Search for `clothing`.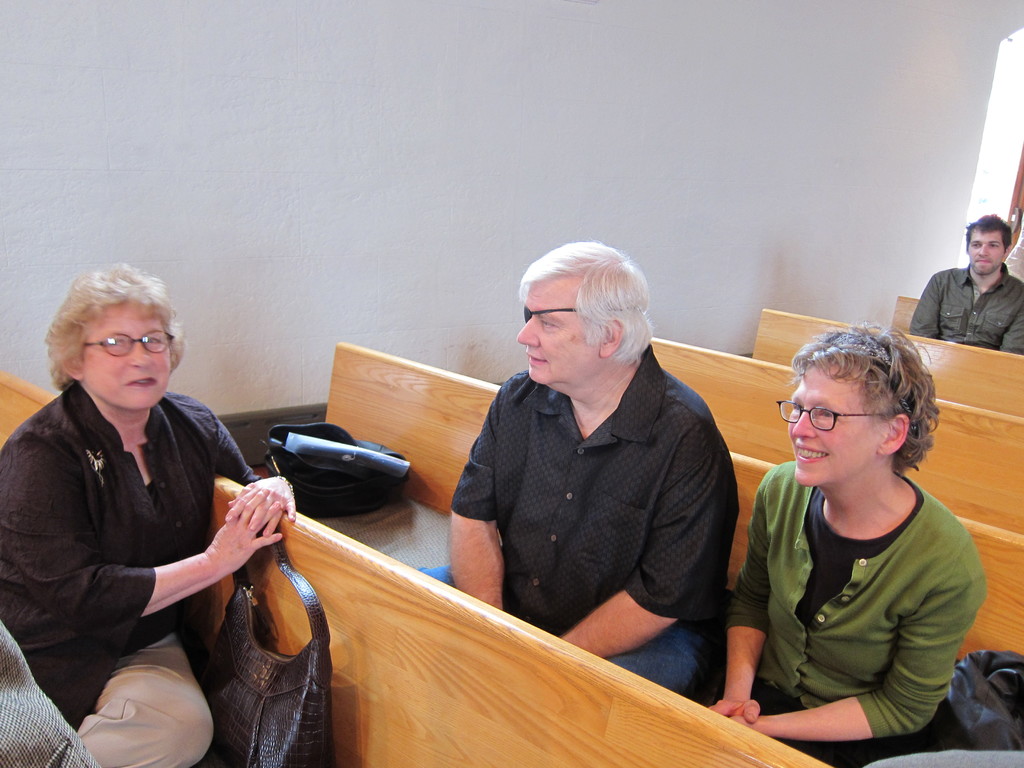
Found at Rect(0, 381, 262, 767).
